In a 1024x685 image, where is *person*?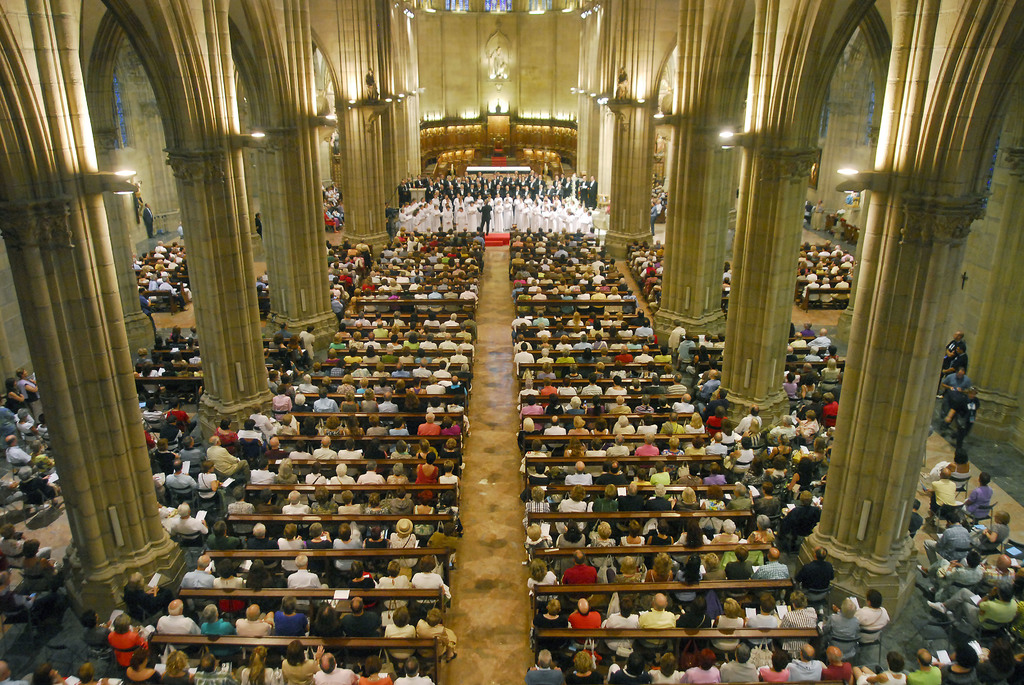
[left=677, top=551, right=707, bottom=599].
